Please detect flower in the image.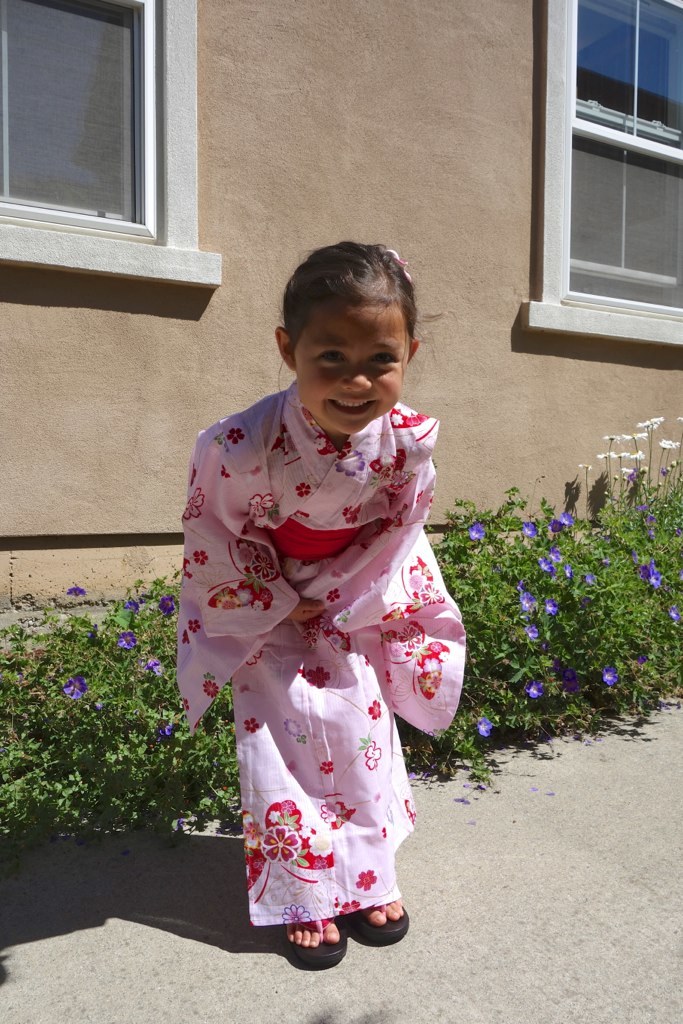
bbox(70, 585, 86, 595).
